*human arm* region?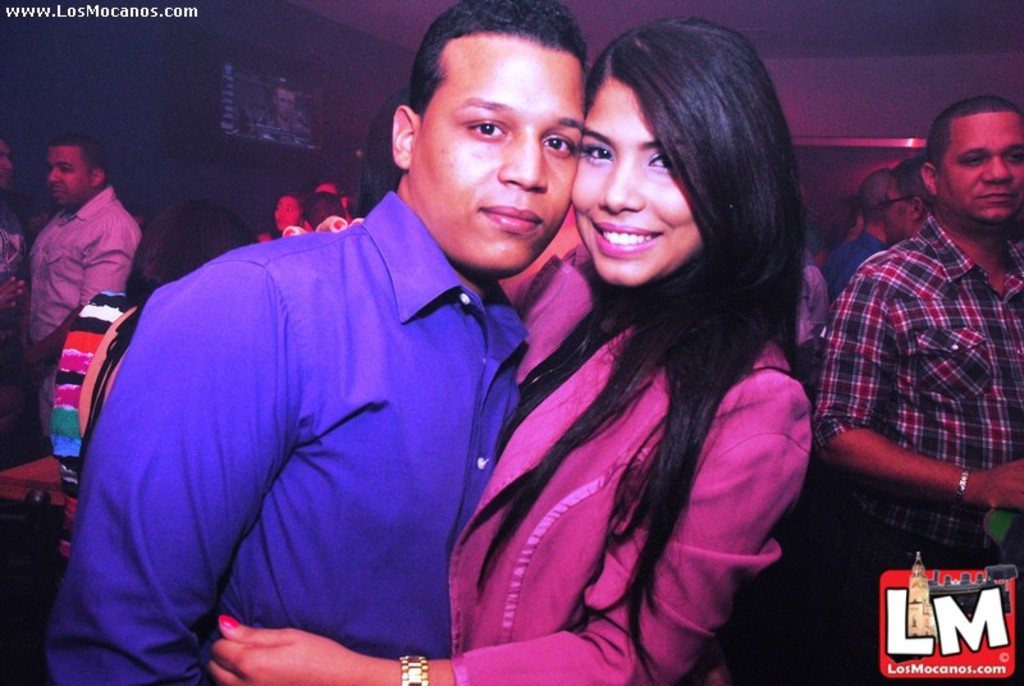
<box>204,384,796,685</box>
